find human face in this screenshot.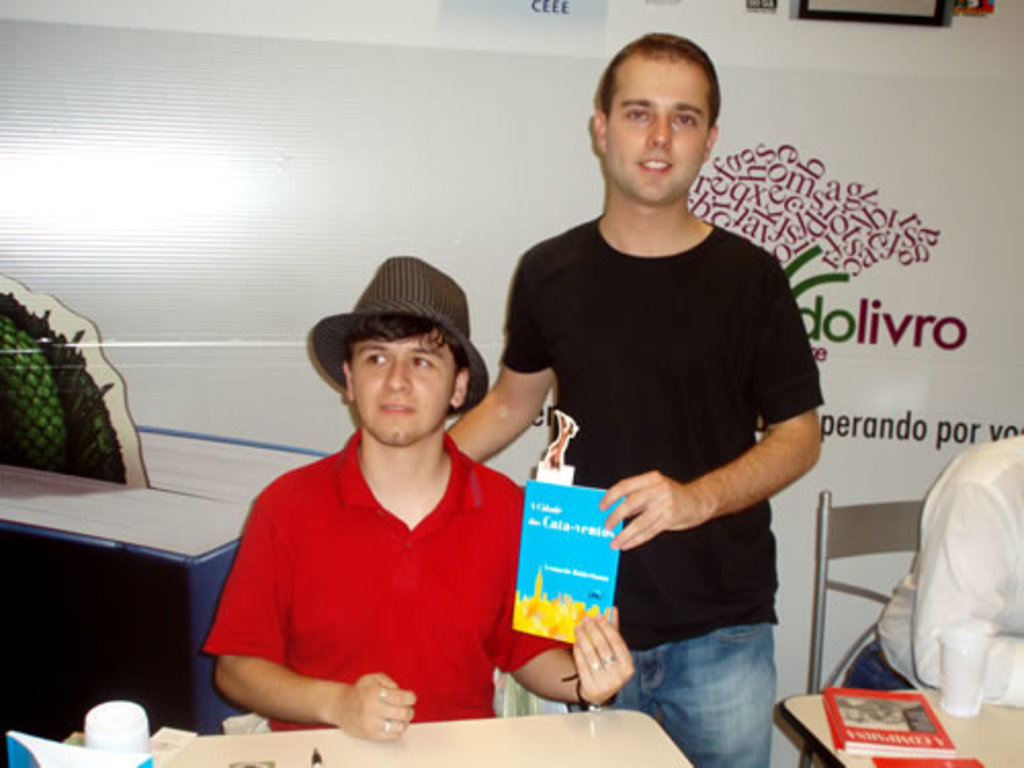
The bounding box for human face is crop(350, 326, 453, 449).
